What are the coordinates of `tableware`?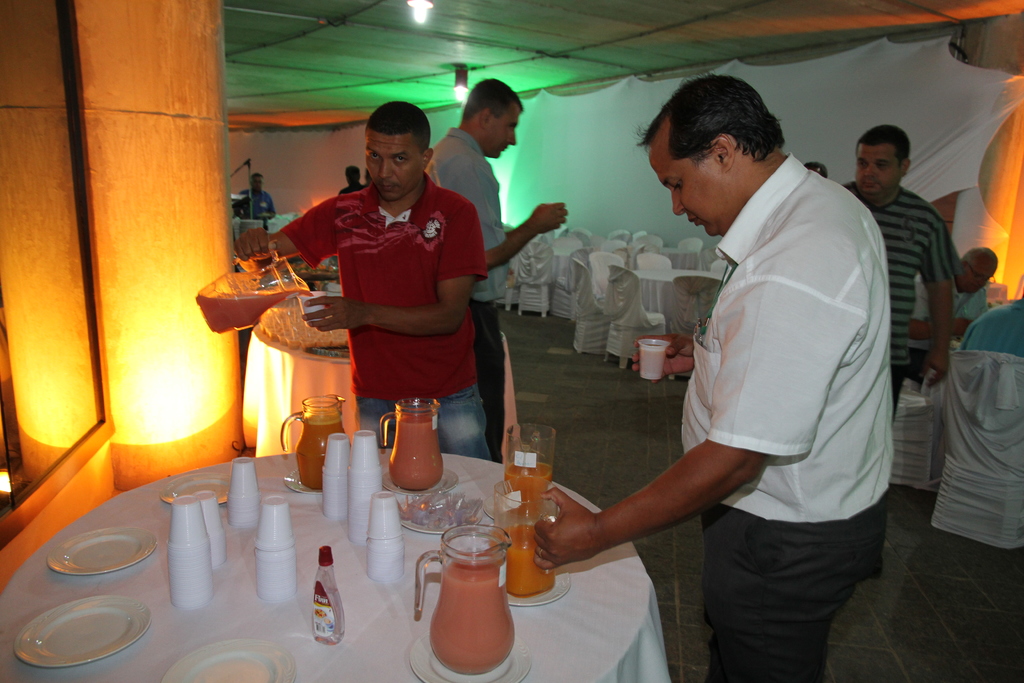
l=14, t=597, r=152, b=671.
